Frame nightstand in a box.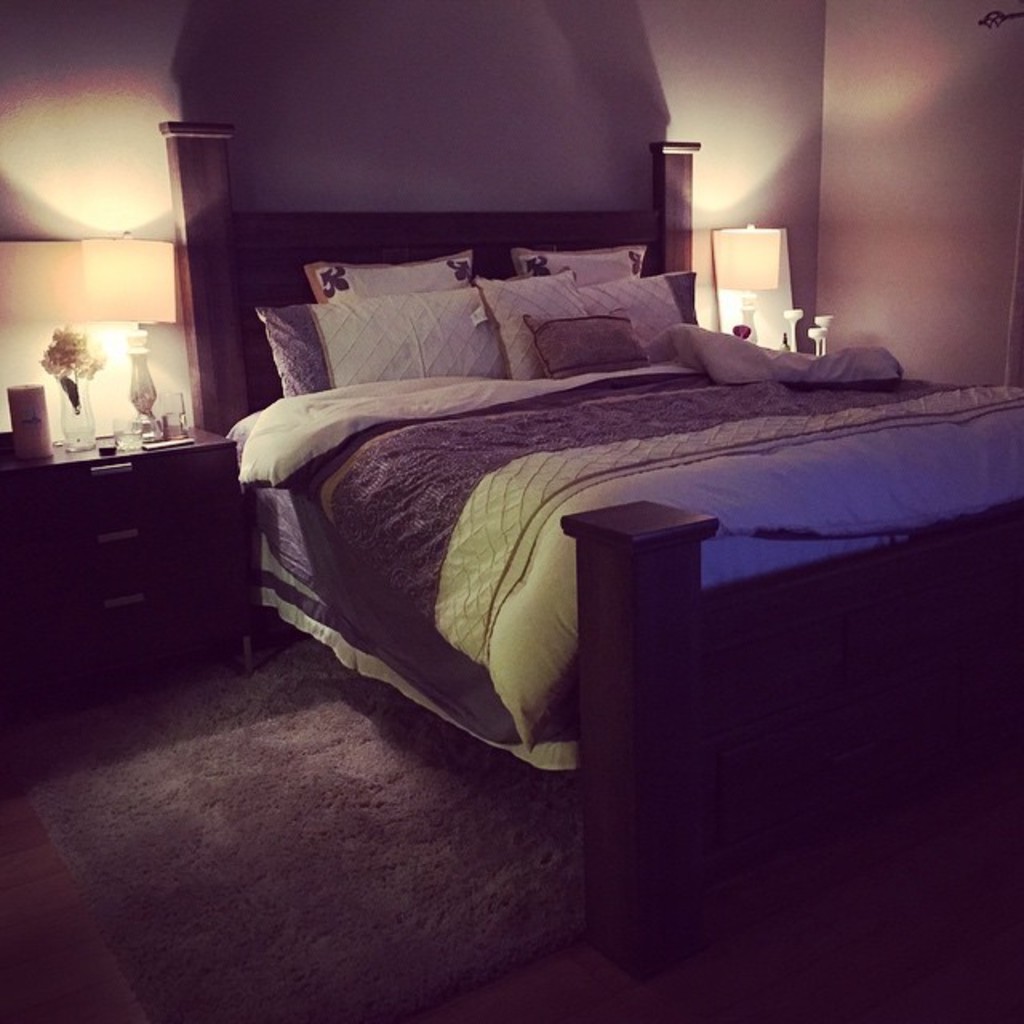
<region>0, 424, 251, 674</region>.
